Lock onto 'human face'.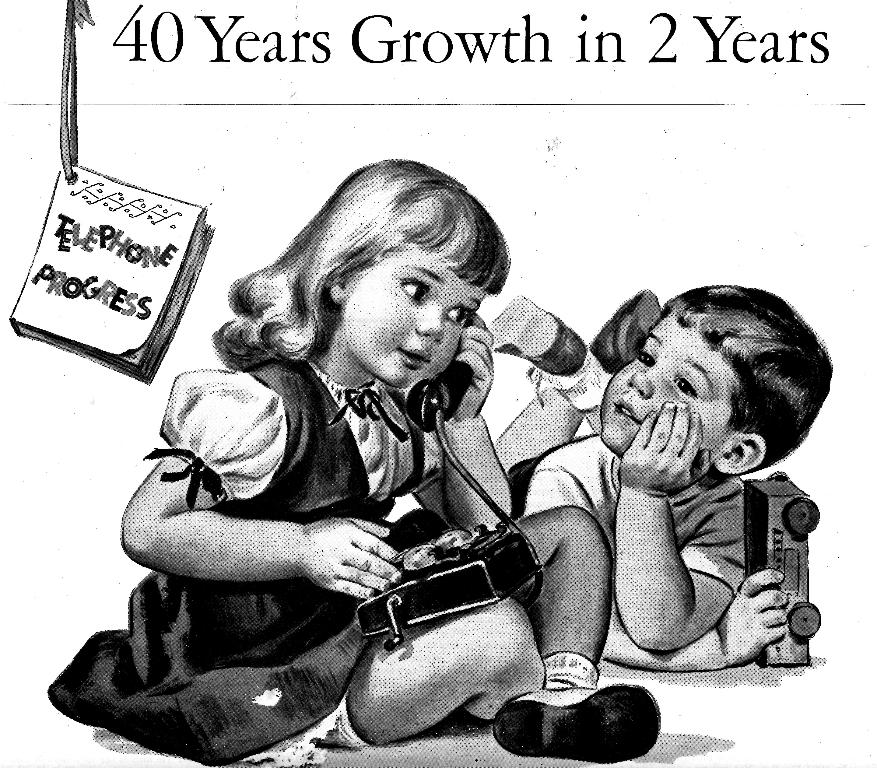
Locked: 346 241 488 384.
